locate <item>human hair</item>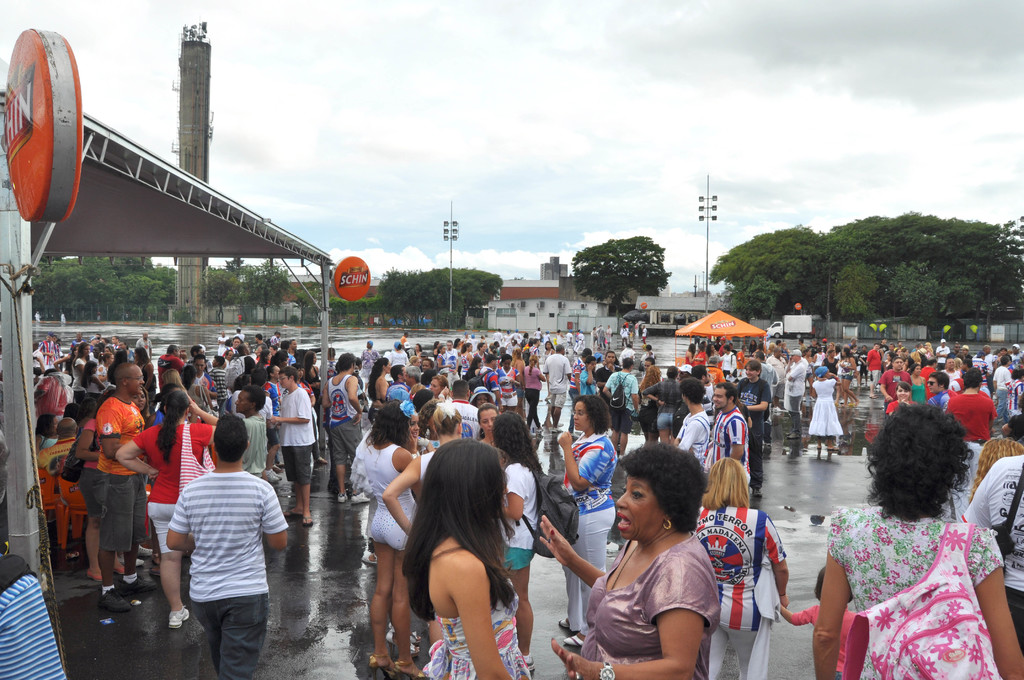
rect(214, 412, 250, 464)
